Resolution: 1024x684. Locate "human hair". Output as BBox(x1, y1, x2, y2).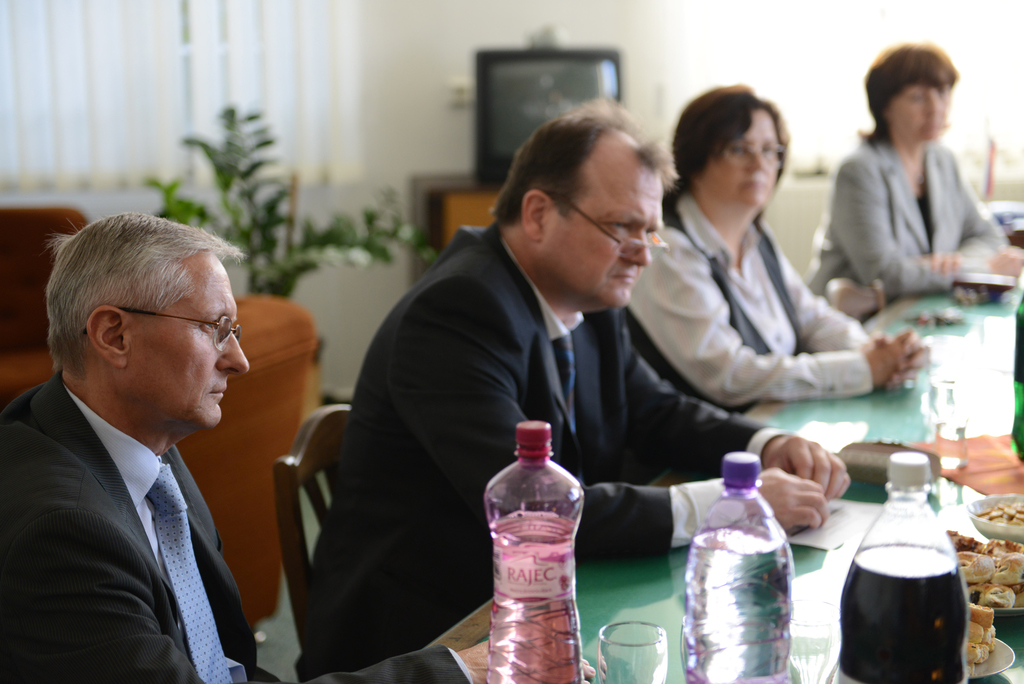
BBox(489, 95, 671, 234).
